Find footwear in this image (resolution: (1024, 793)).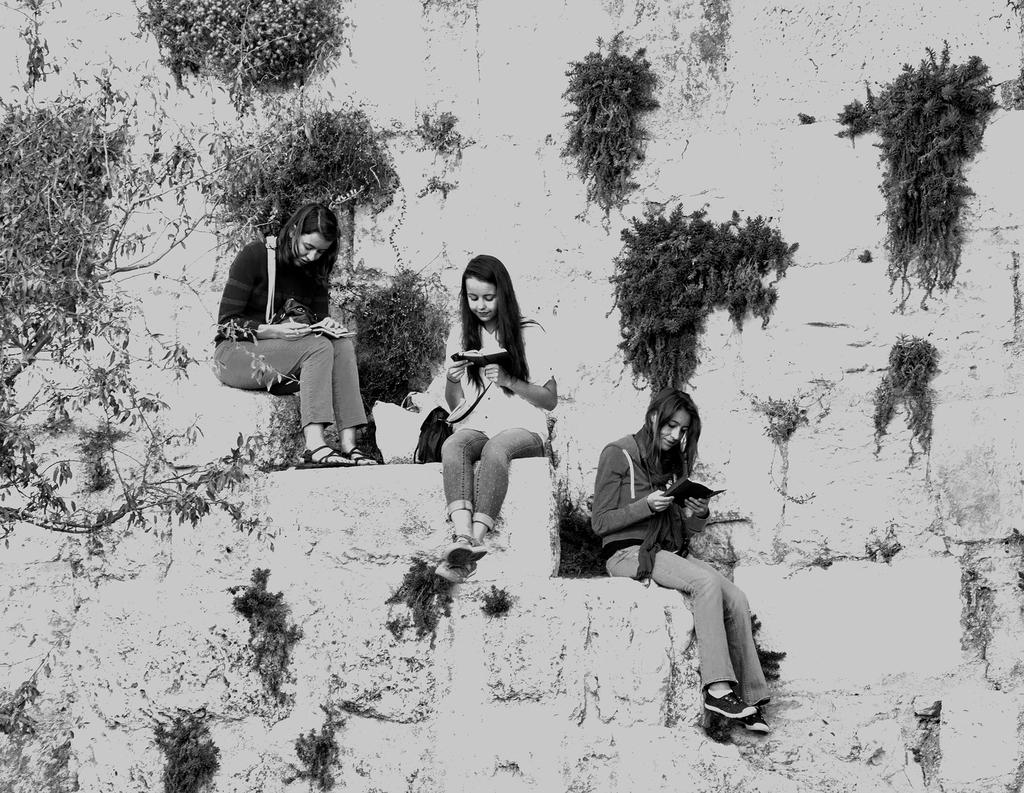
box=[296, 445, 353, 469].
